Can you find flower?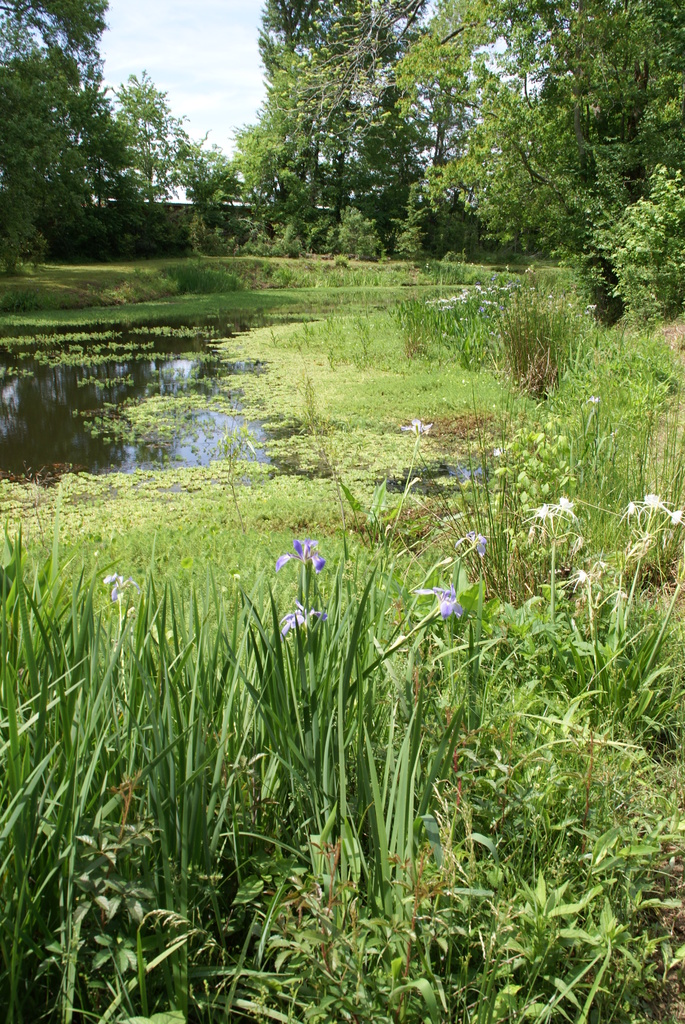
Yes, bounding box: Rect(268, 522, 336, 593).
